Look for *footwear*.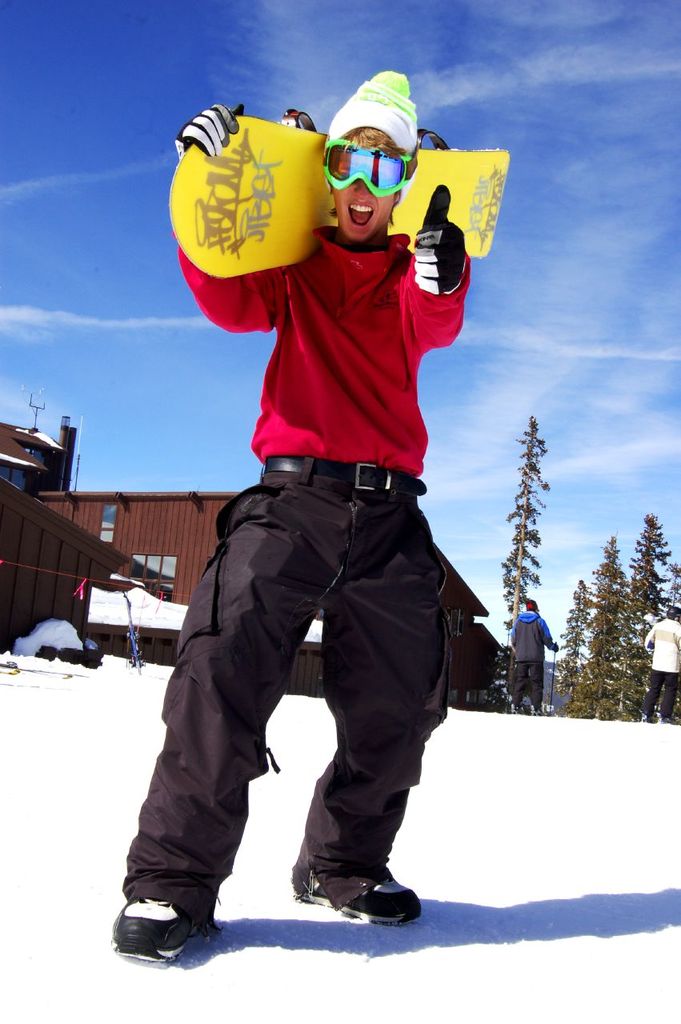
Found: left=528, top=702, right=547, bottom=715.
